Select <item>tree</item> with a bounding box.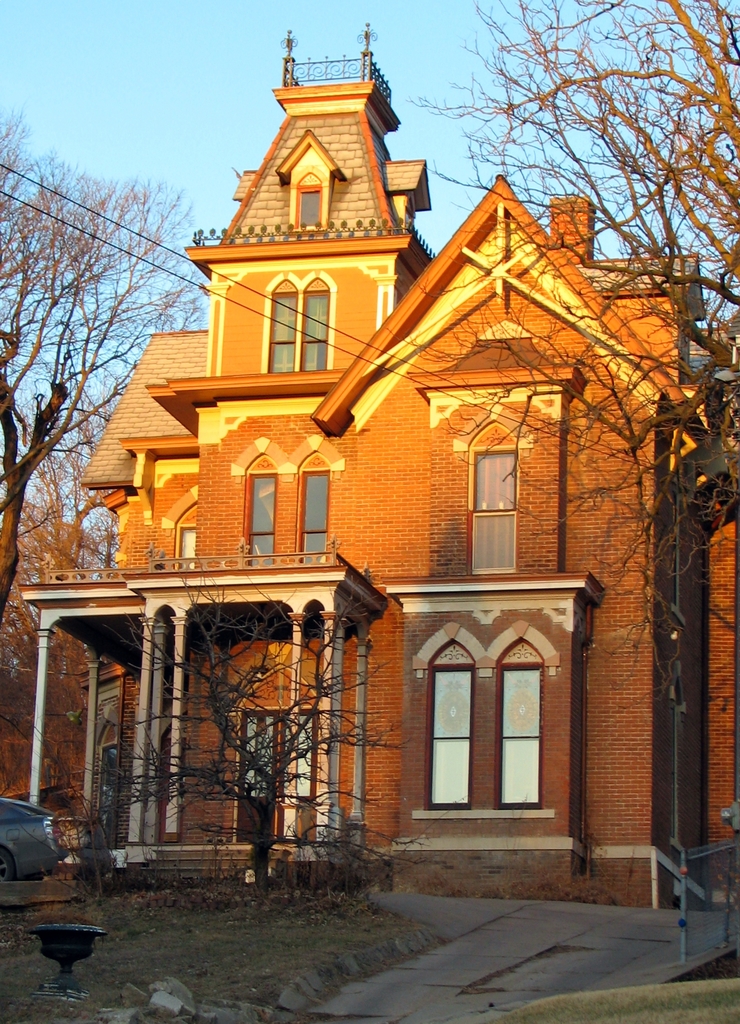
383:0:739:724.
